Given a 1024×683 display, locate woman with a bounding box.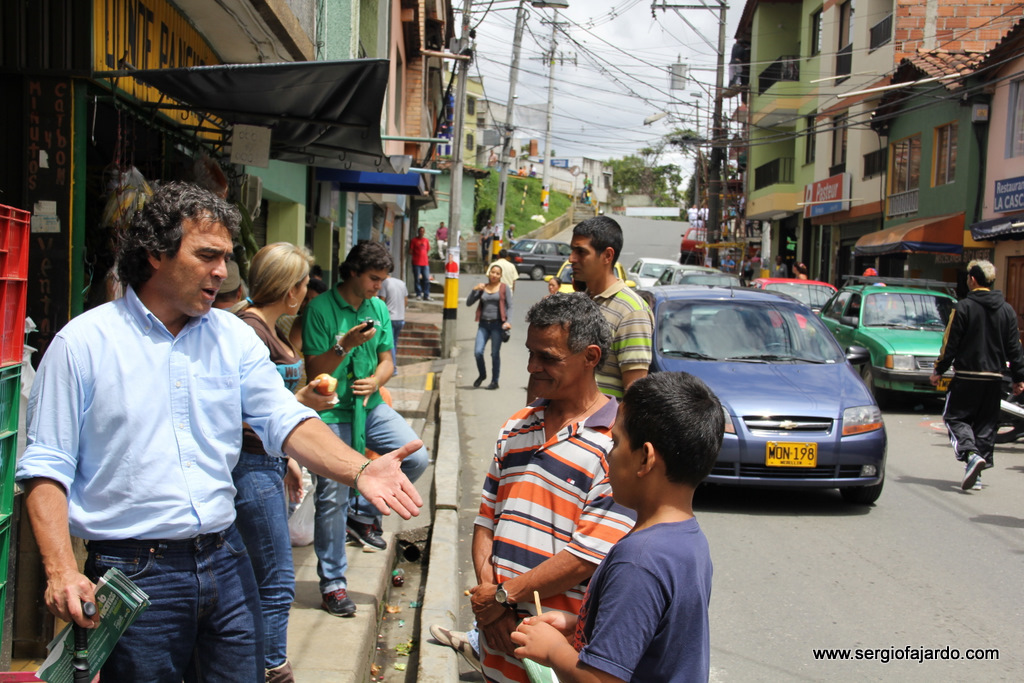
Located: <region>489, 224, 502, 243</region>.
